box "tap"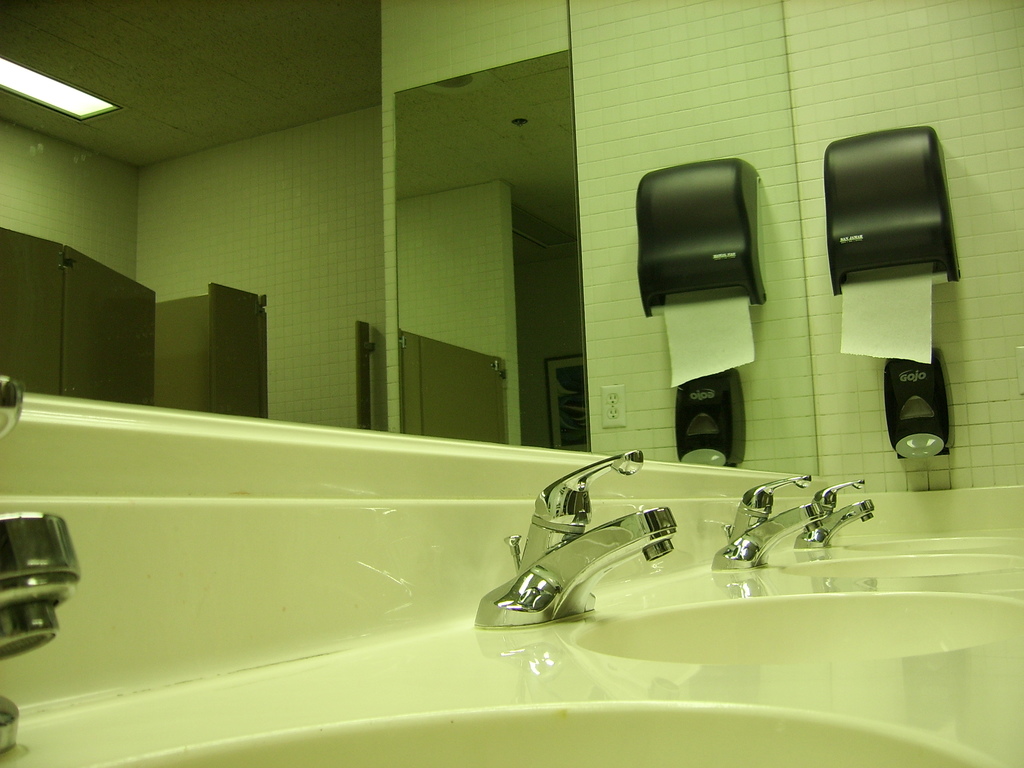
bbox(0, 377, 80, 759)
